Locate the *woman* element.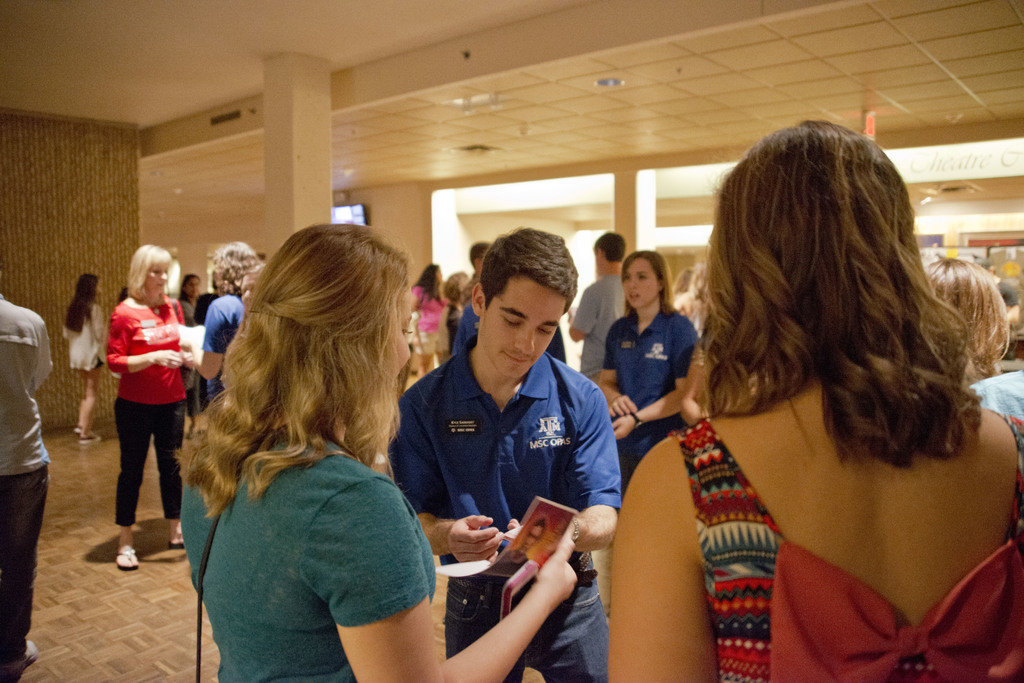
Element bbox: [104,241,195,577].
